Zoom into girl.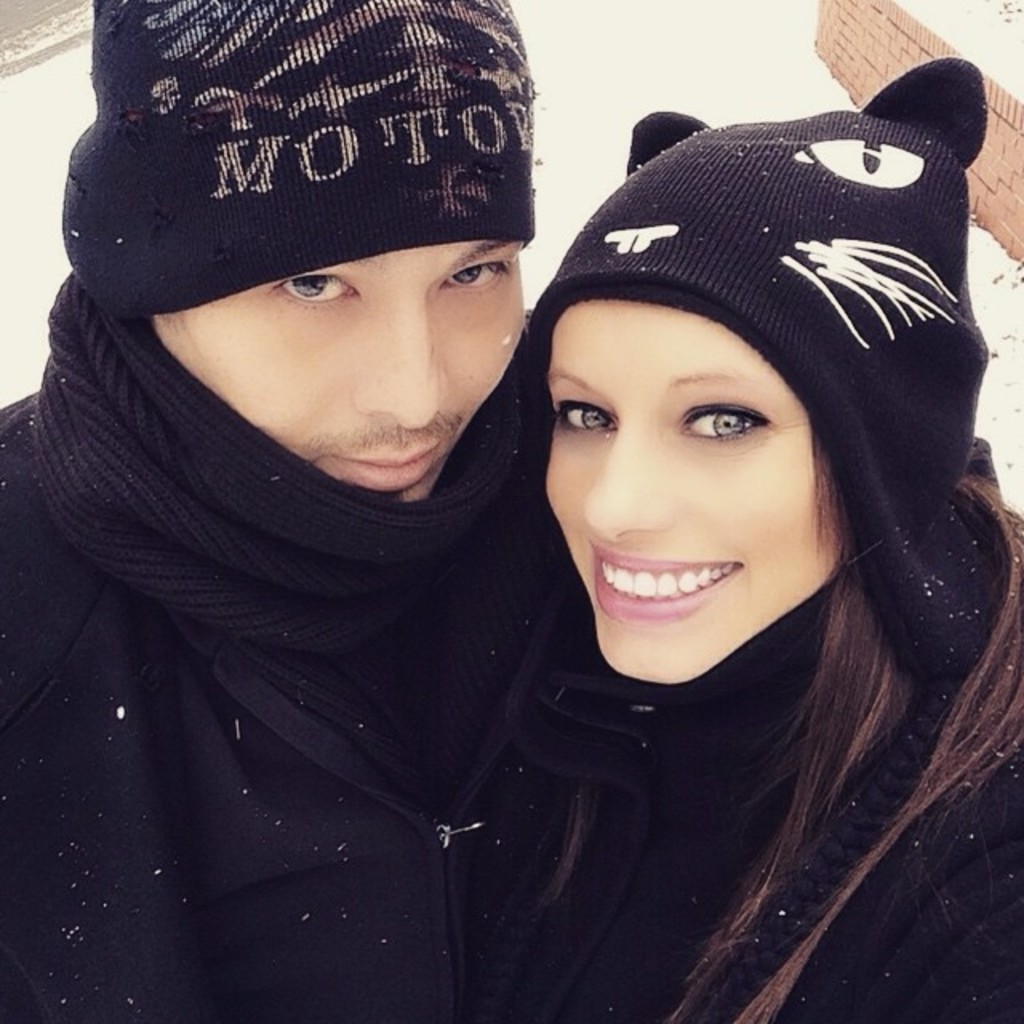
Zoom target: x1=507, y1=62, x2=1022, y2=1022.
